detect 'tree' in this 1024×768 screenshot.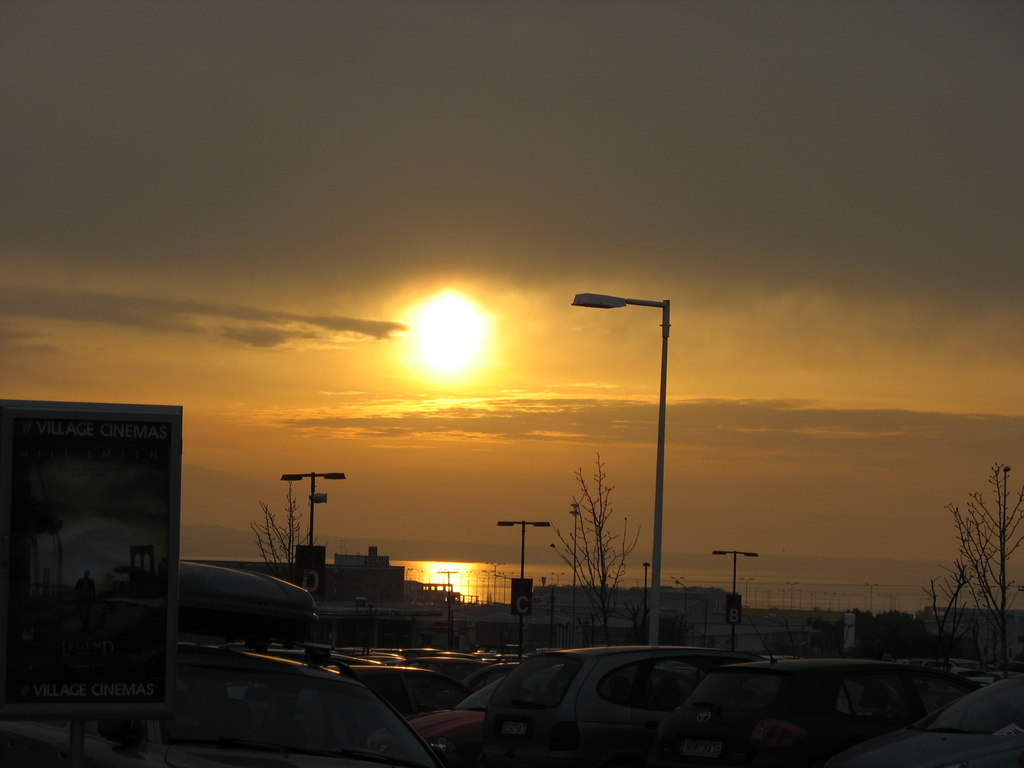
Detection: l=551, t=454, r=644, b=646.
